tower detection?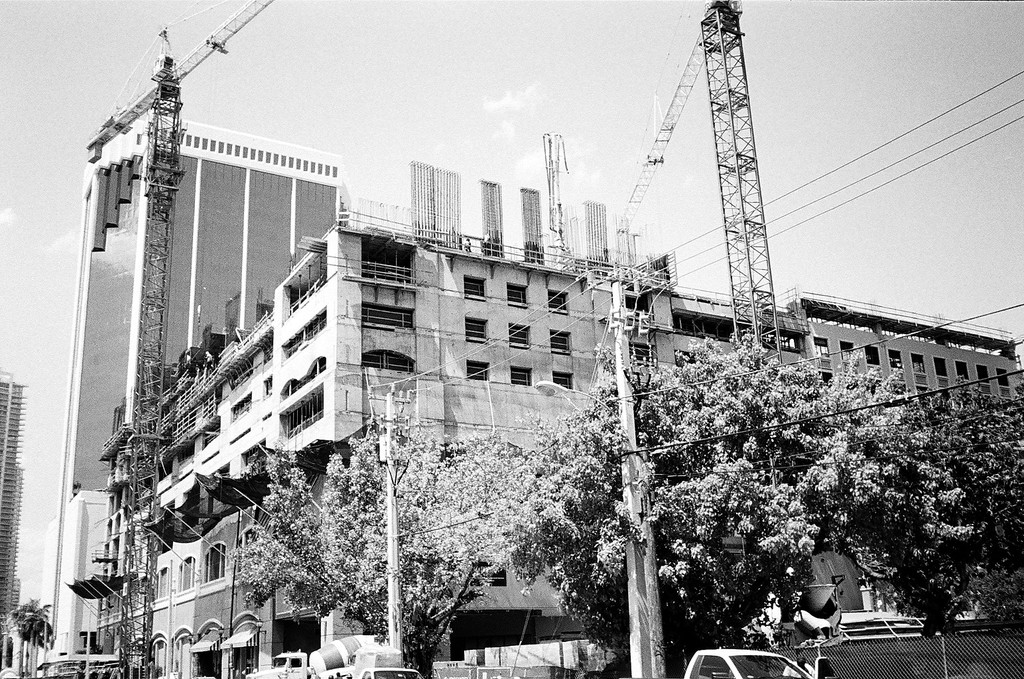
[0,365,29,630]
